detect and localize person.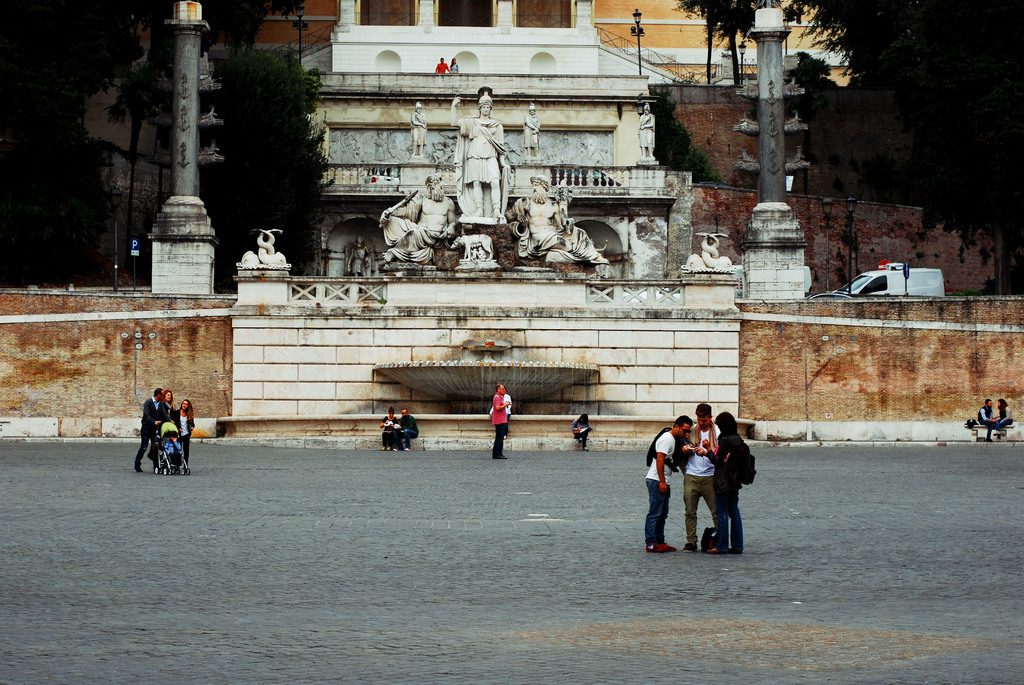
Localized at <box>703,414,748,555</box>.
